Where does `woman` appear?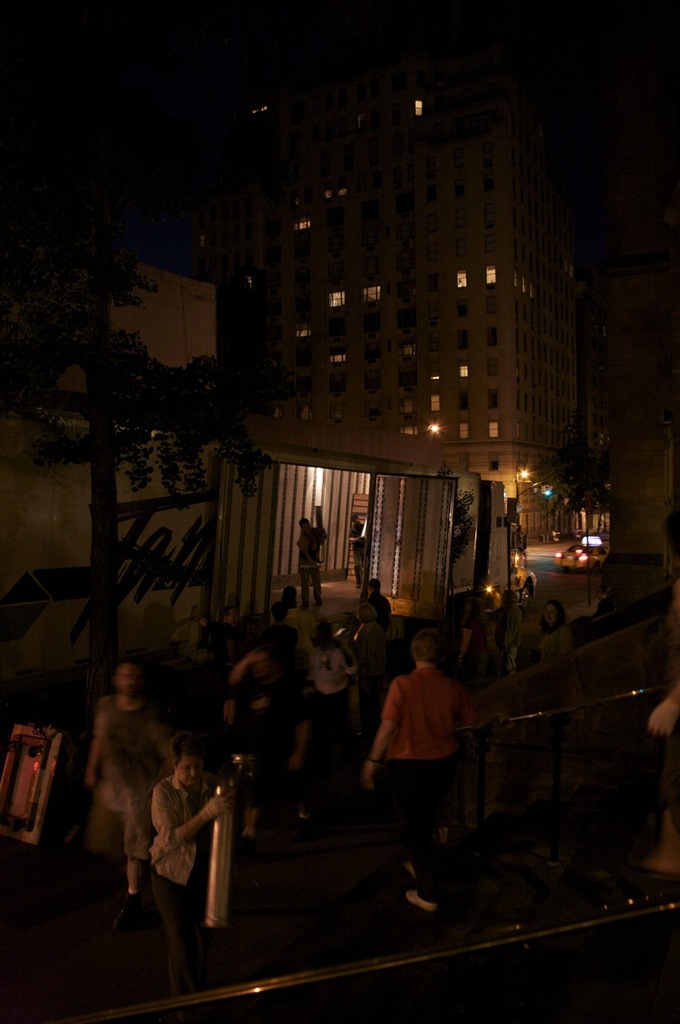
Appears at l=535, t=598, r=570, b=669.
